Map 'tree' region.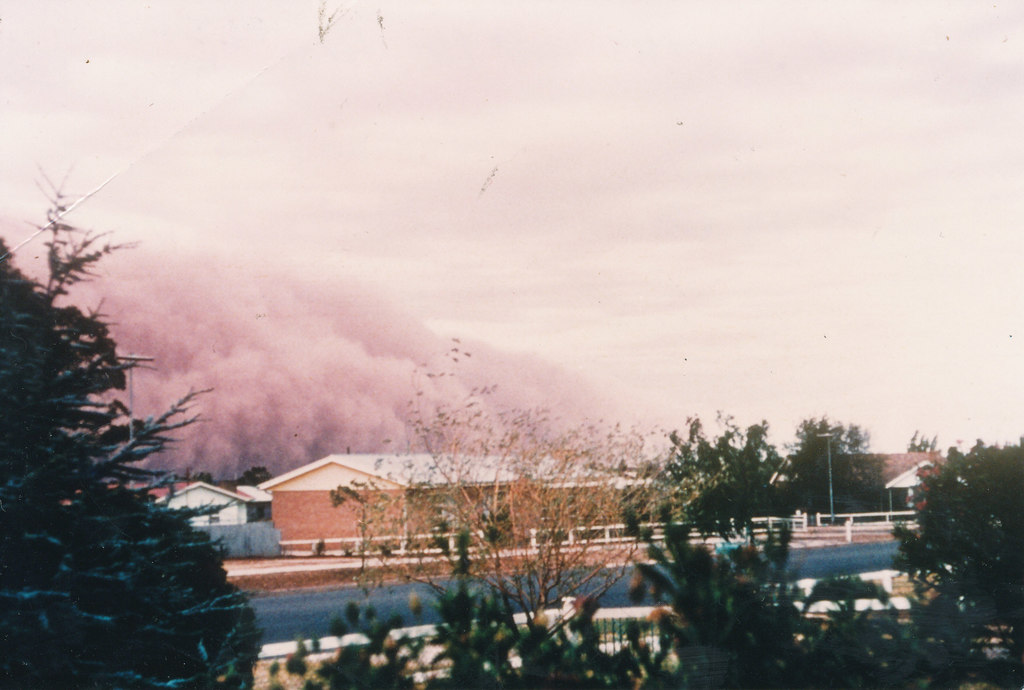
Mapped to 0/152/211/659.
